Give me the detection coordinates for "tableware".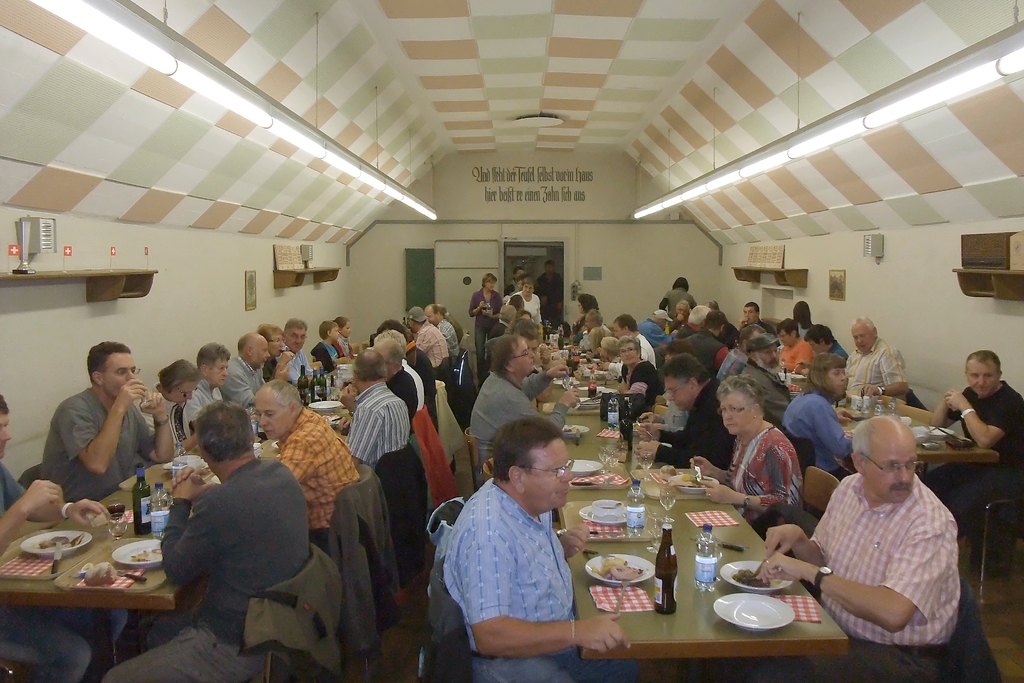
x1=582, y1=498, x2=628, y2=523.
